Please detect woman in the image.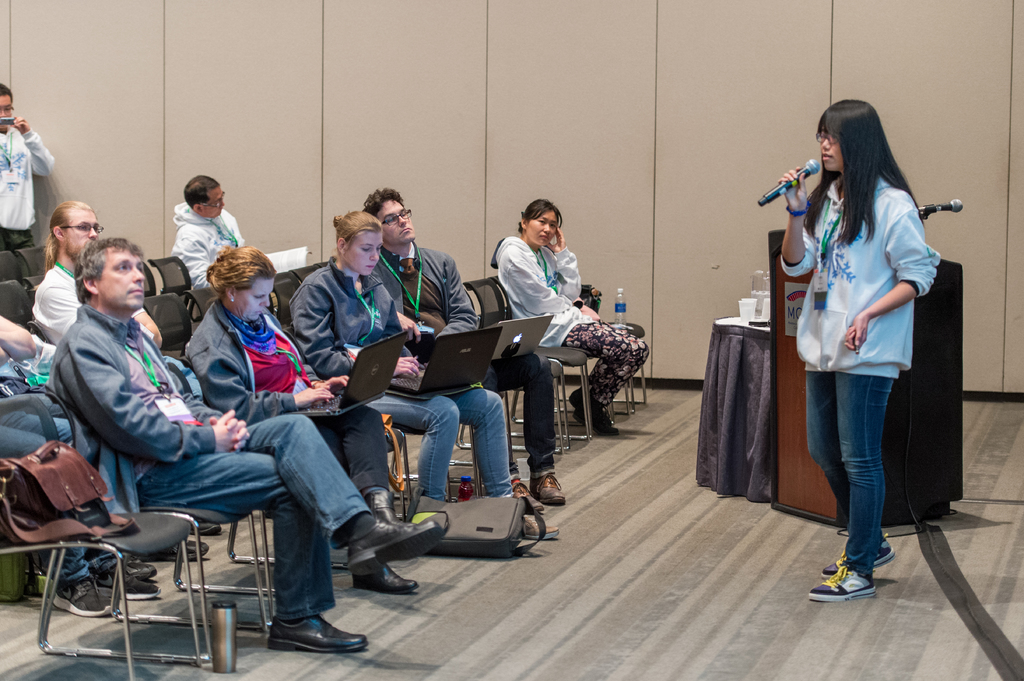
(290,208,559,531).
